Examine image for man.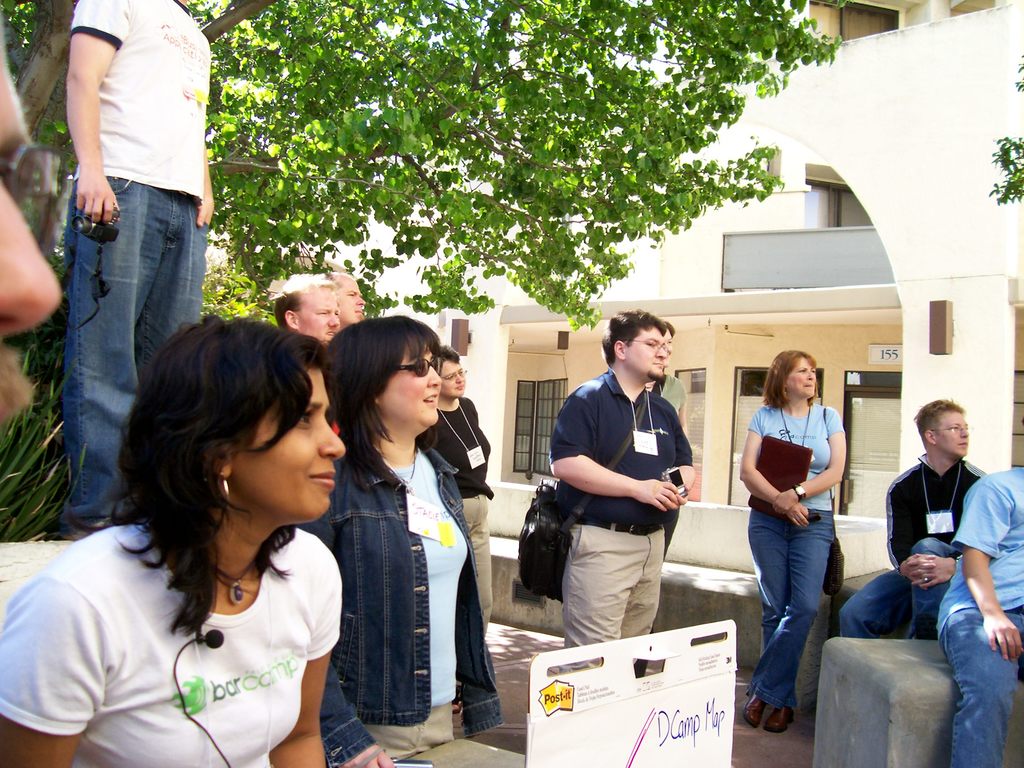
Examination result: {"left": 321, "top": 269, "right": 366, "bottom": 324}.
